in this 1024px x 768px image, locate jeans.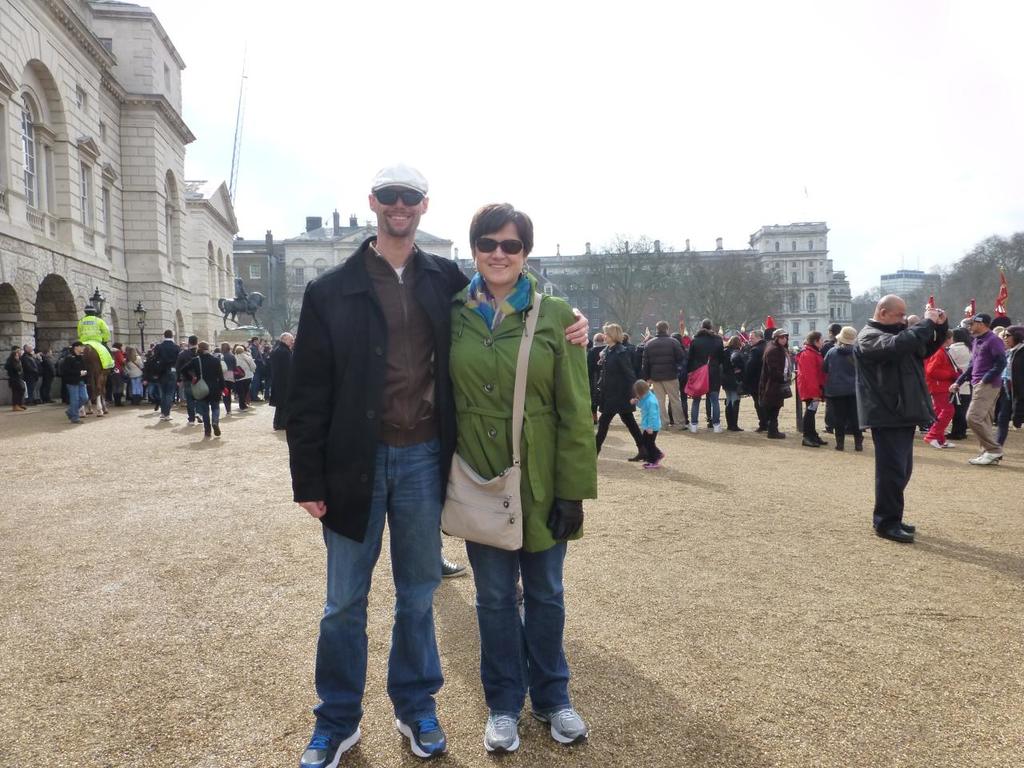
Bounding box: BBox(131, 378, 140, 396).
